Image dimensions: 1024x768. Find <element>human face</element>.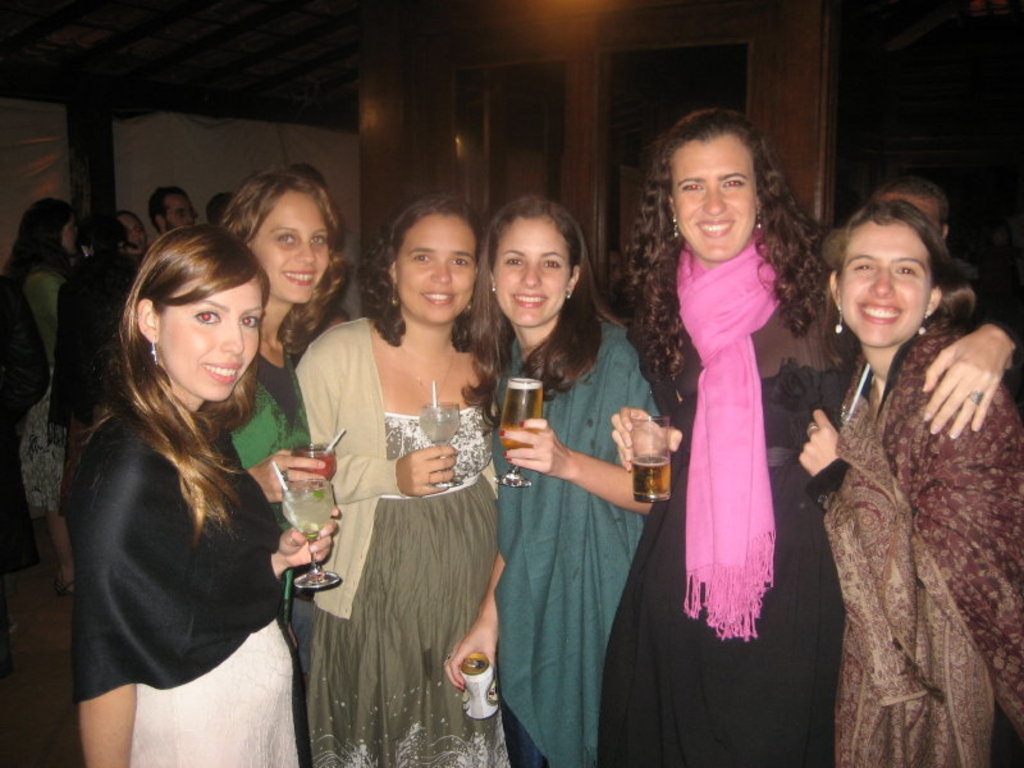
bbox=(493, 227, 573, 328).
